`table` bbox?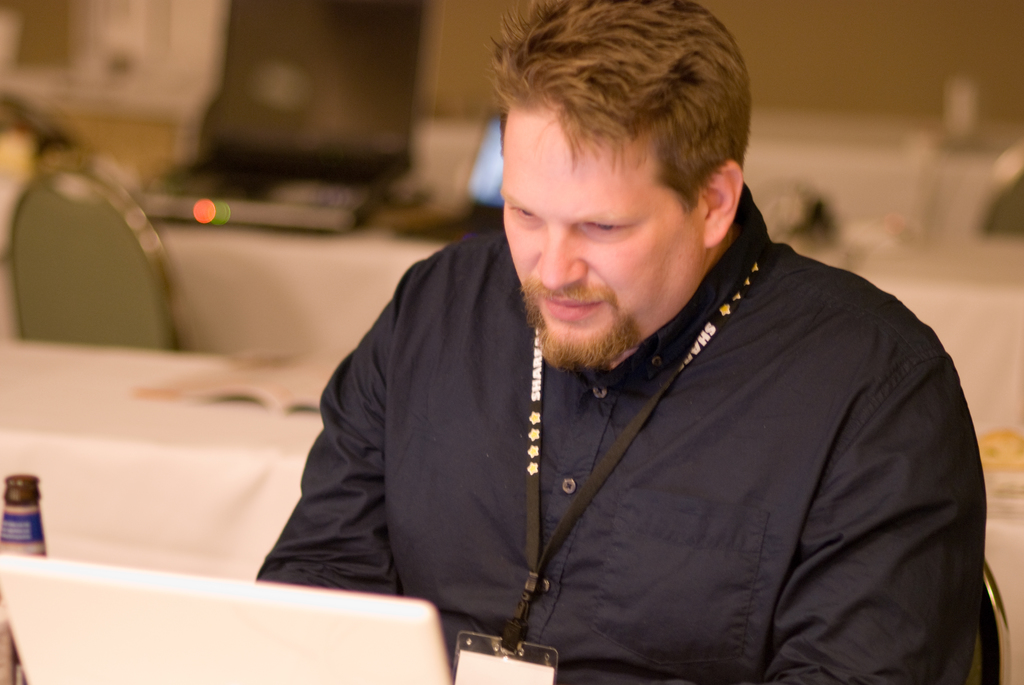
(0,338,326,582)
